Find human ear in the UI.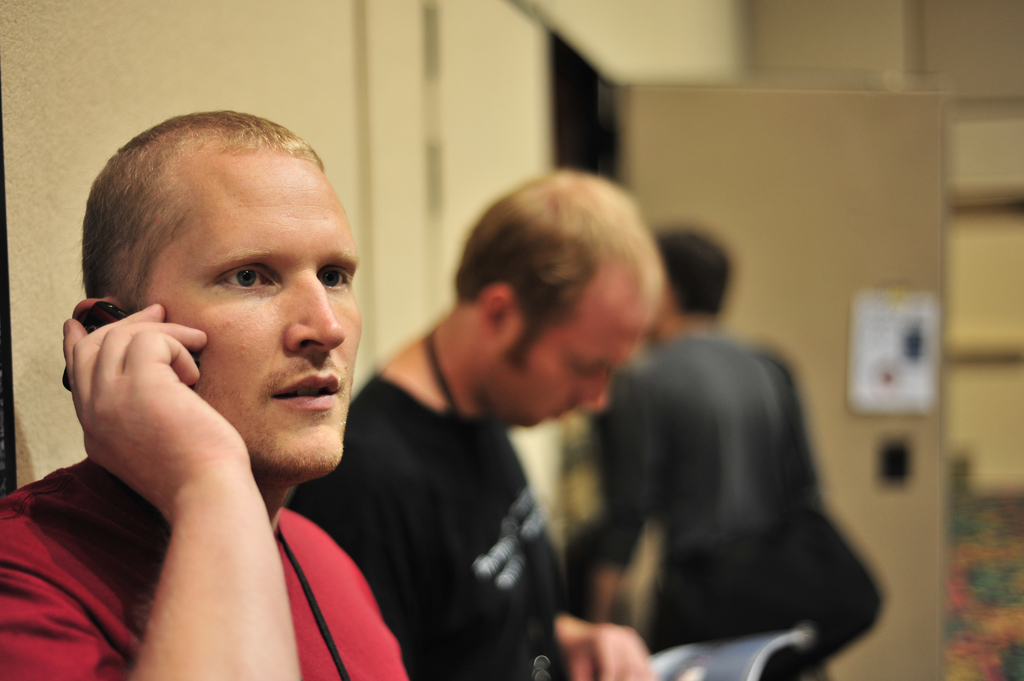
UI element at 481,287,512,333.
